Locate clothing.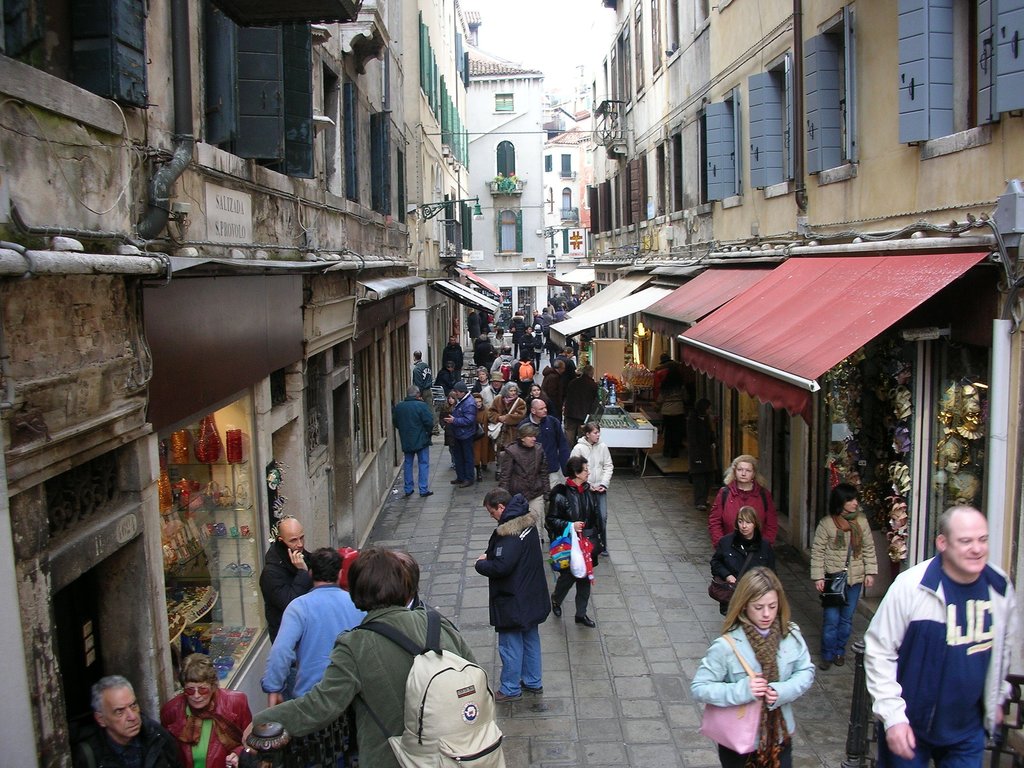
Bounding box: 93/720/216/767.
